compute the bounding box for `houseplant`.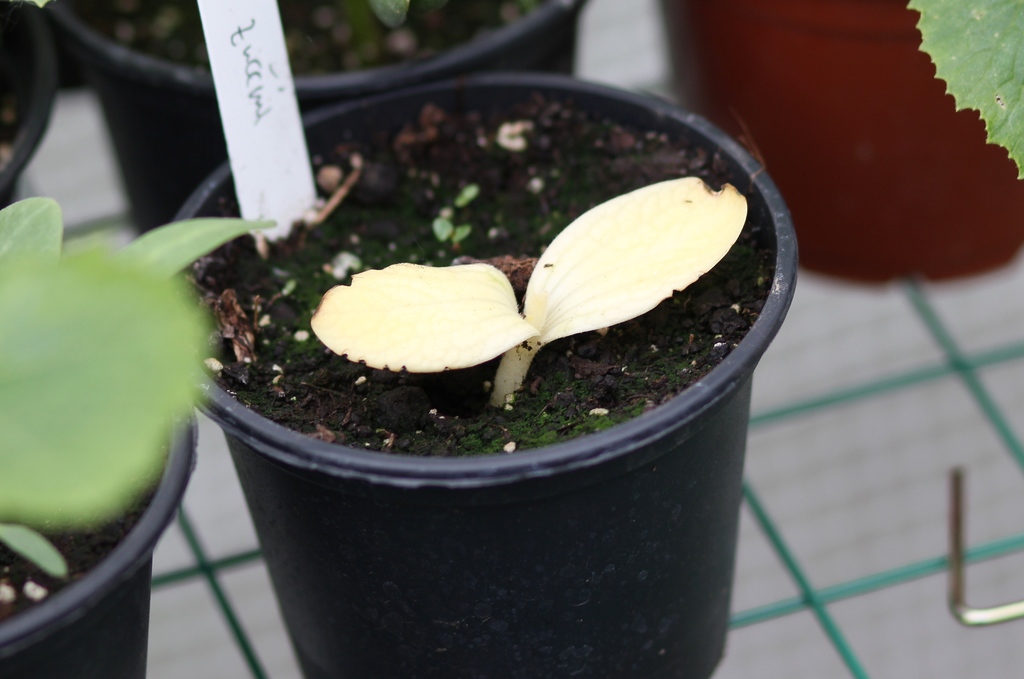
45/0/593/237.
